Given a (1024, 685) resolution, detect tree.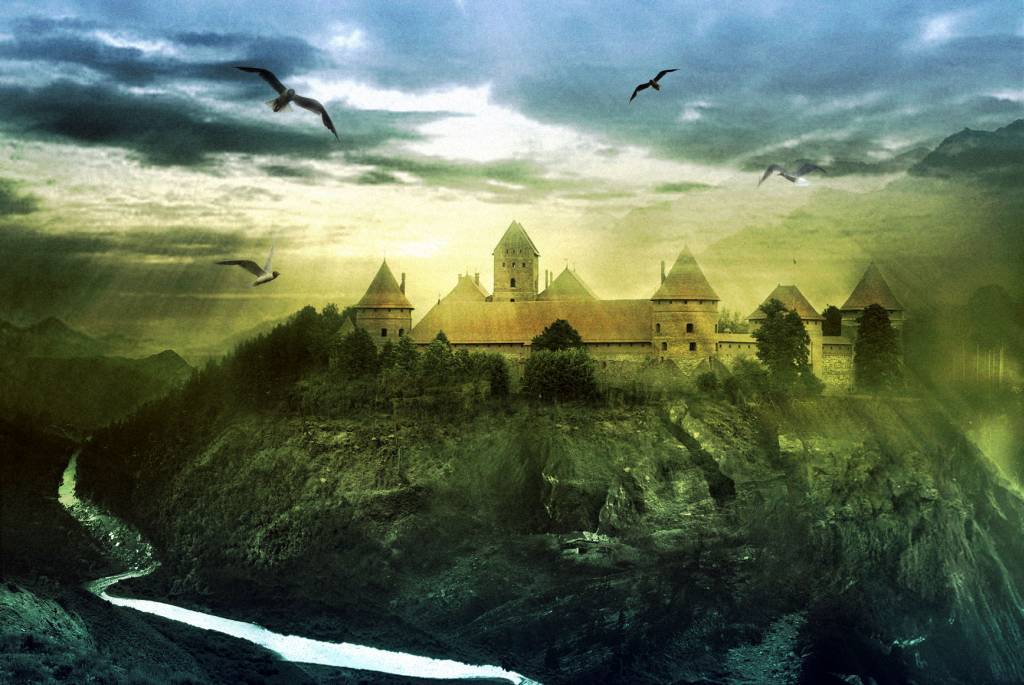
<box>744,293,815,400</box>.
